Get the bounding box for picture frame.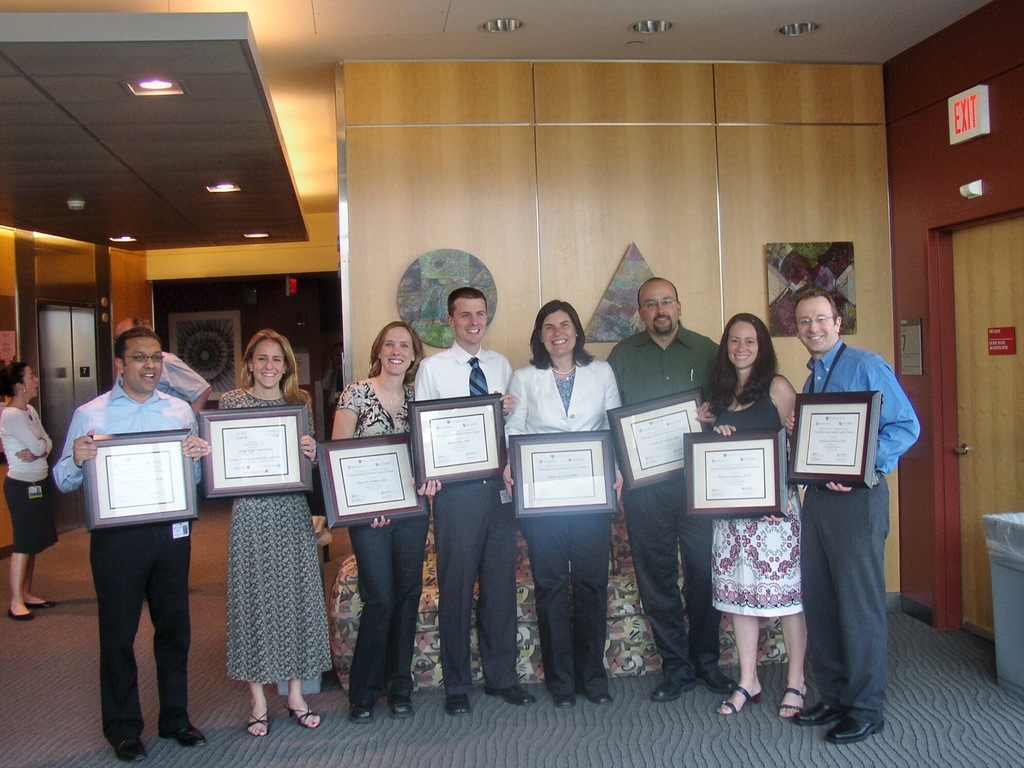
BBox(408, 390, 504, 483).
